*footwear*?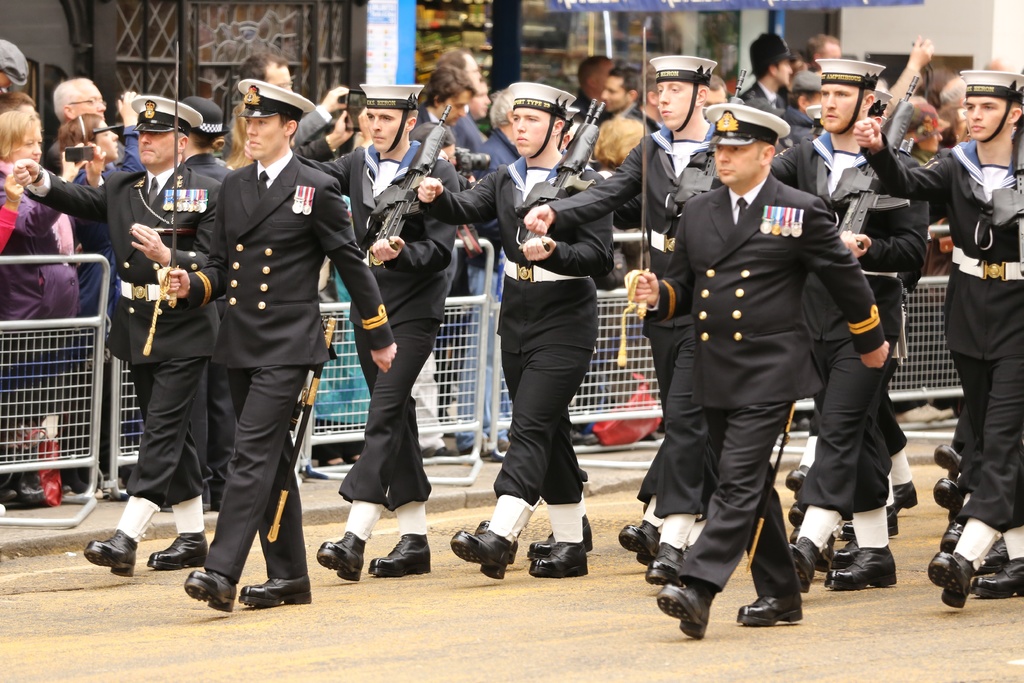
l=319, t=529, r=364, b=581
